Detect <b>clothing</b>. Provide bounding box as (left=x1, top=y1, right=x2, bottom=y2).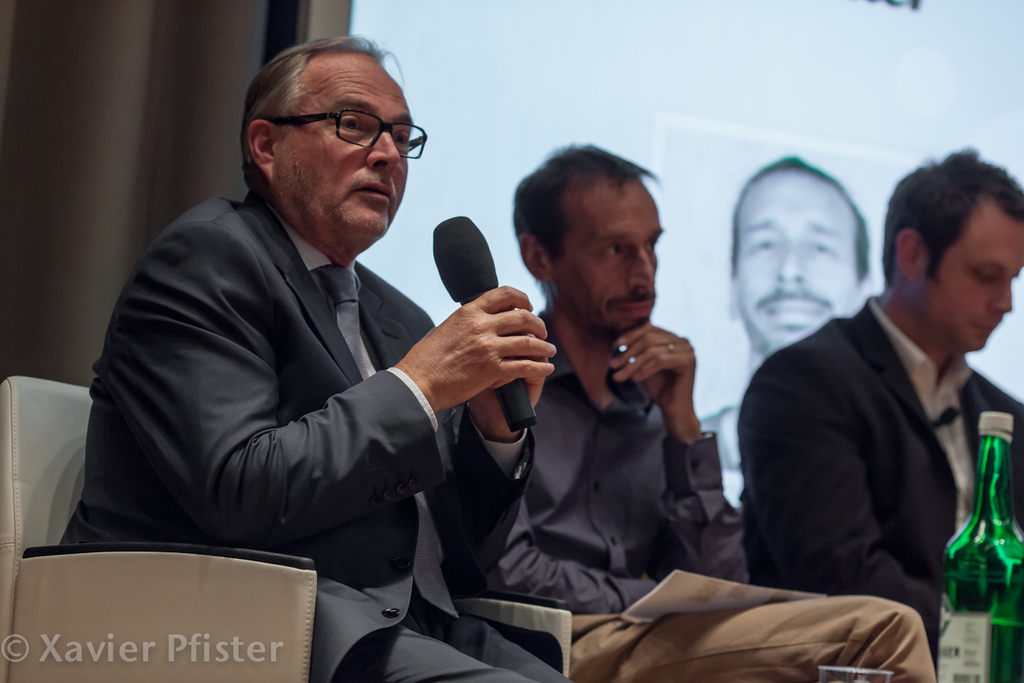
(left=488, top=306, right=938, bottom=682).
